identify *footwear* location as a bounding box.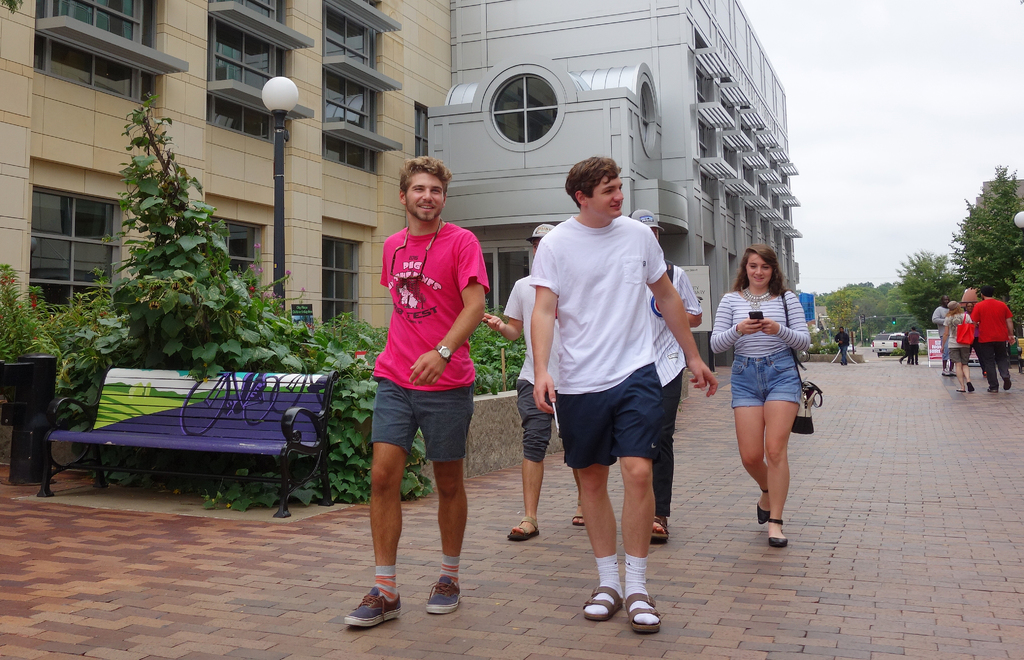
{"x1": 425, "y1": 580, "x2": 460, "y2": 613}.
